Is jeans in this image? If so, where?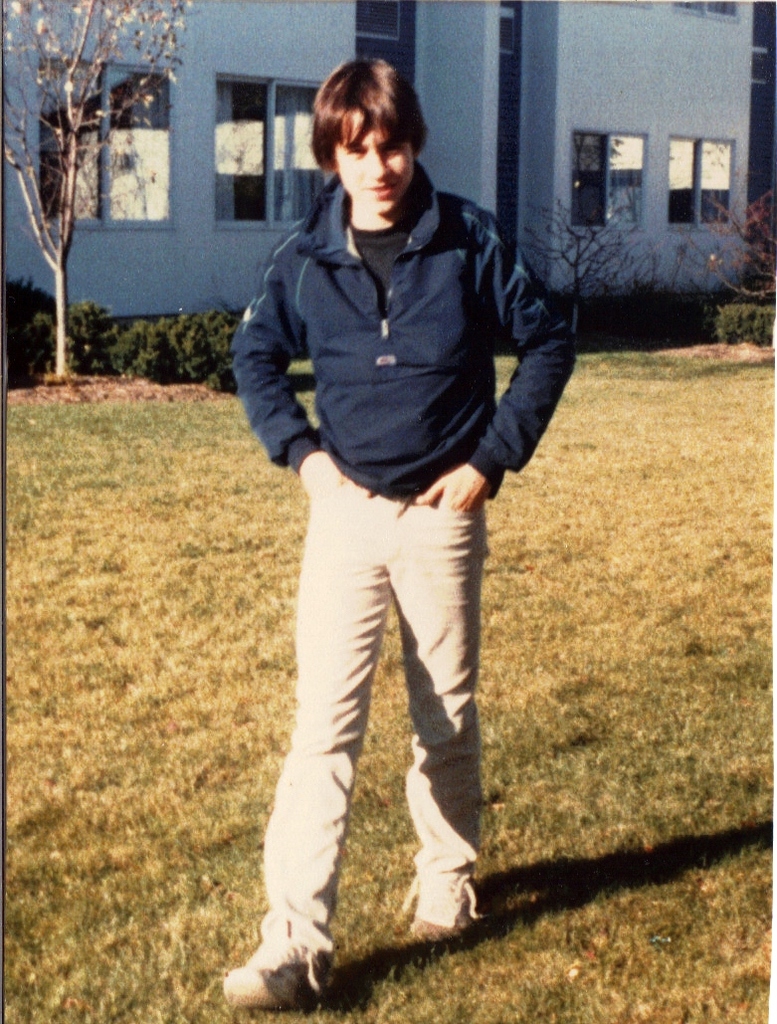
Yes, at <region>259, 473, 485, 954</region>.
